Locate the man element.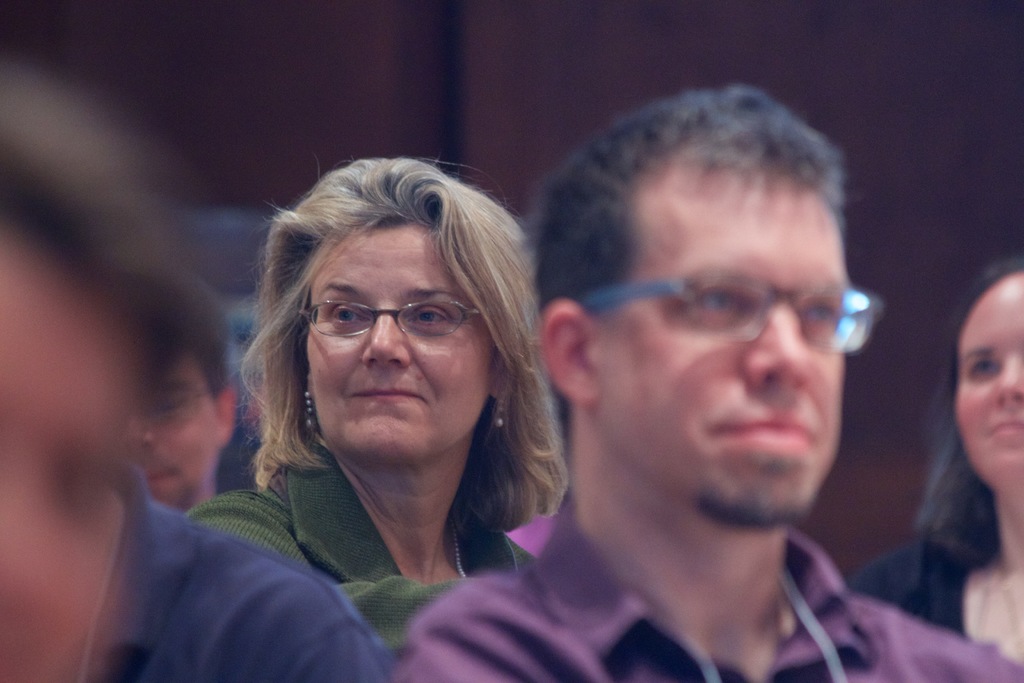
Element bbox: (113, 260, 244, 518).
